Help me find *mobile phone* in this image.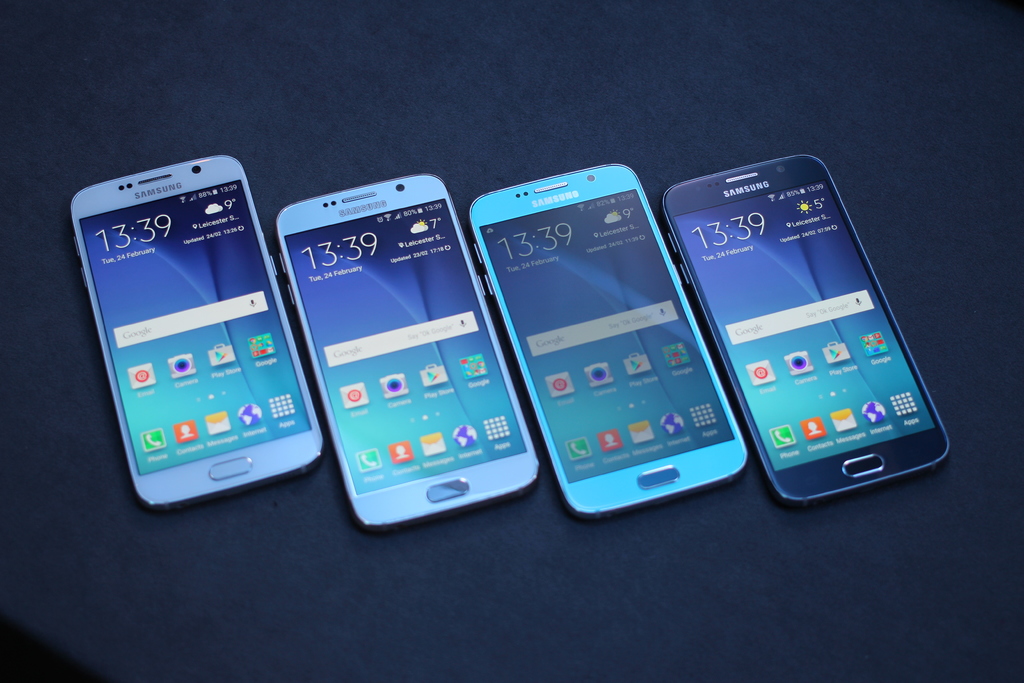
Found it: <region>69, 153, 324, 513</region>.
